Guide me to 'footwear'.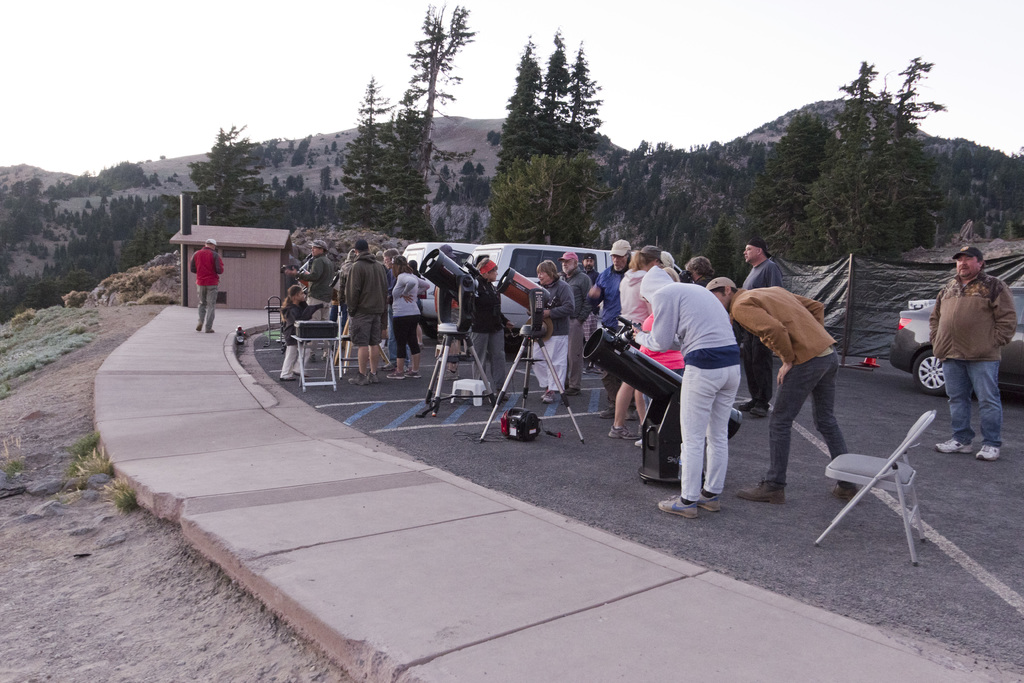
Guidance: <bbox>368, 375, 377, 389</bbox>.
